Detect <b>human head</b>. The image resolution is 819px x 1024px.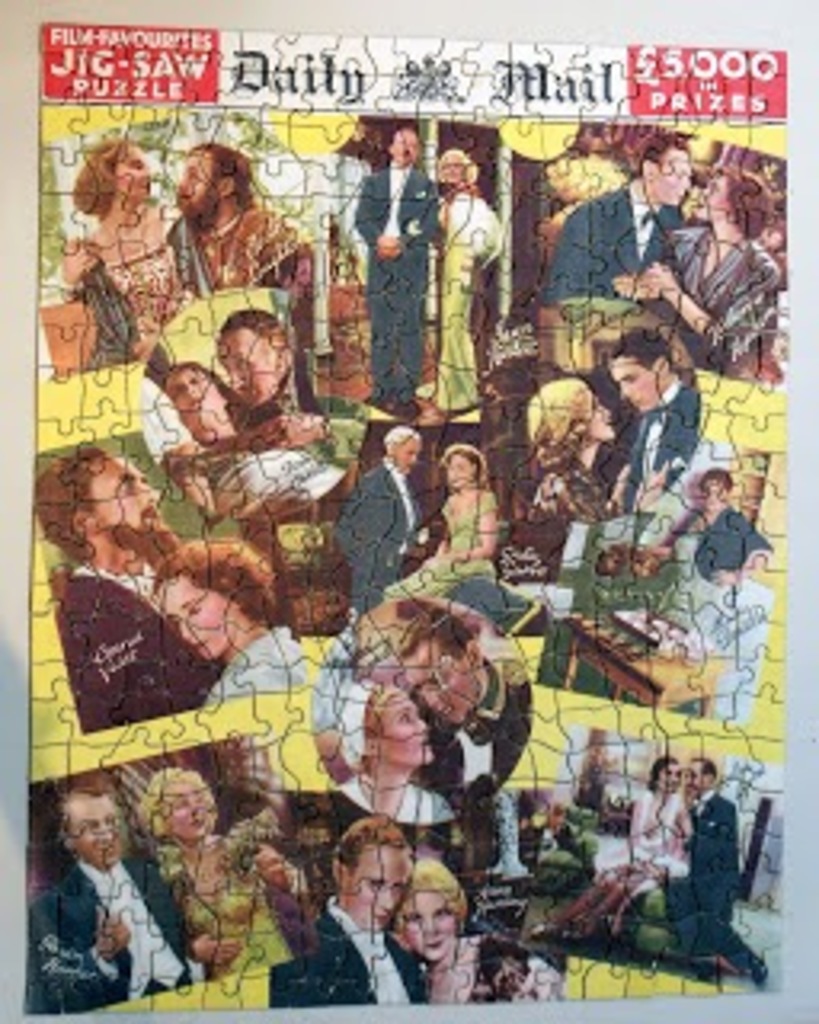
select_region(688, 163, 771, 230).
